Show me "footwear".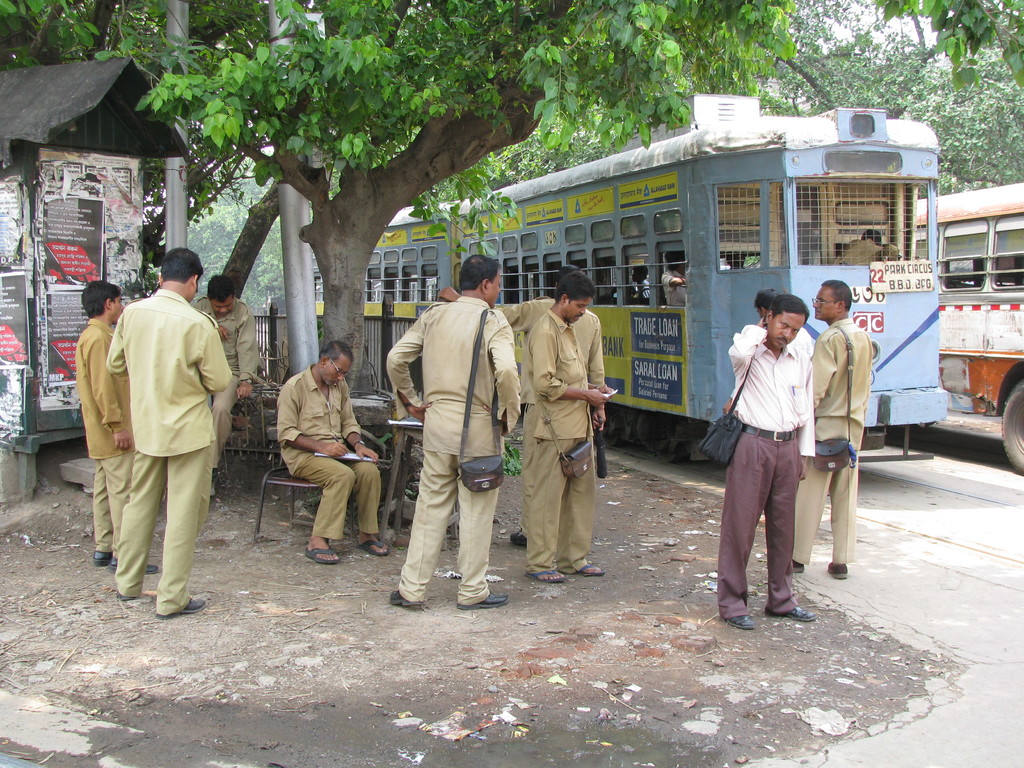
"footwear" is here: {"x1": 454, "y1": 589, "x2": 510, "y2": 611}.
